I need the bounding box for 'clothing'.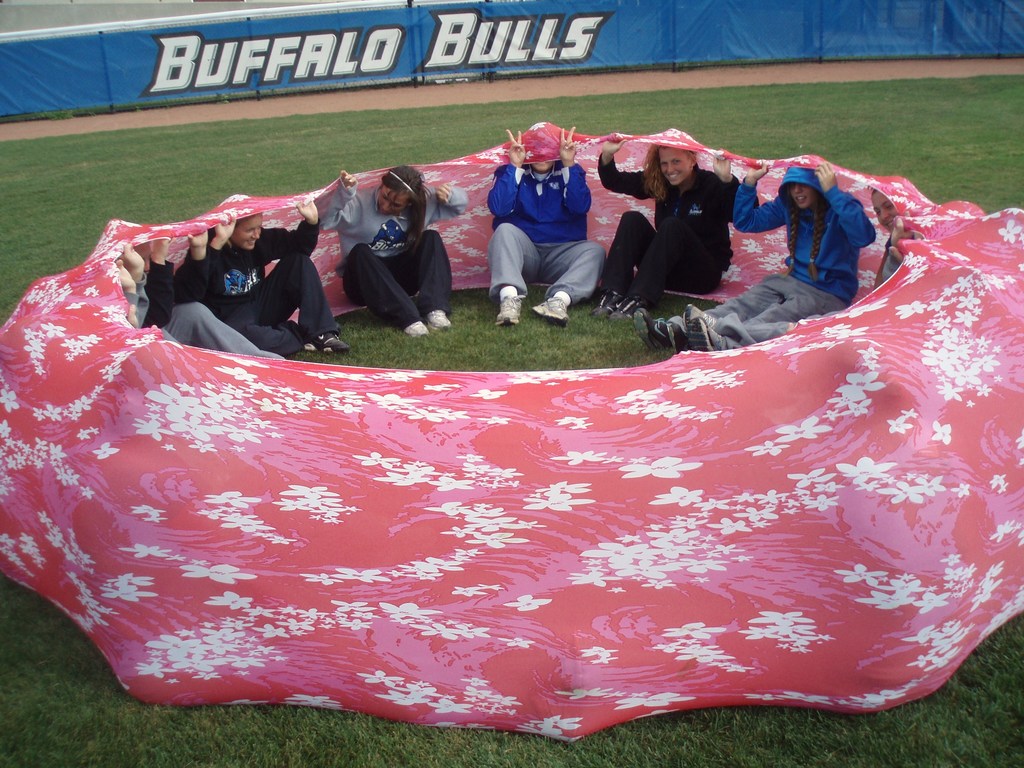
Here it is: [211, 227, 337, 358].
